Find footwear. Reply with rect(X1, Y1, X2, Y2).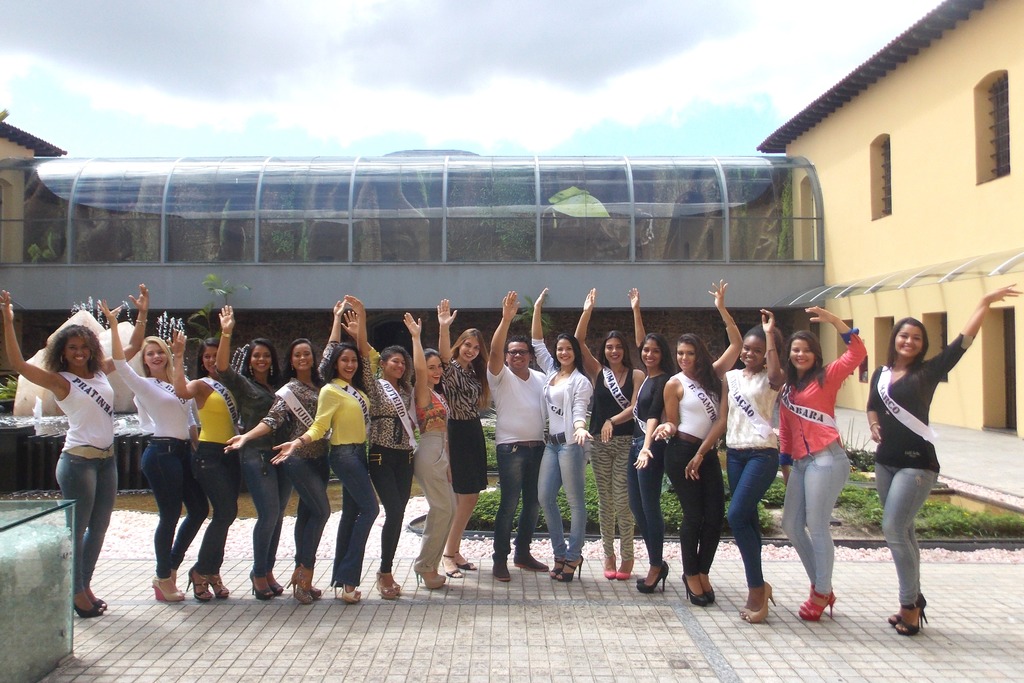
rect(328, 579, 357, 604).
